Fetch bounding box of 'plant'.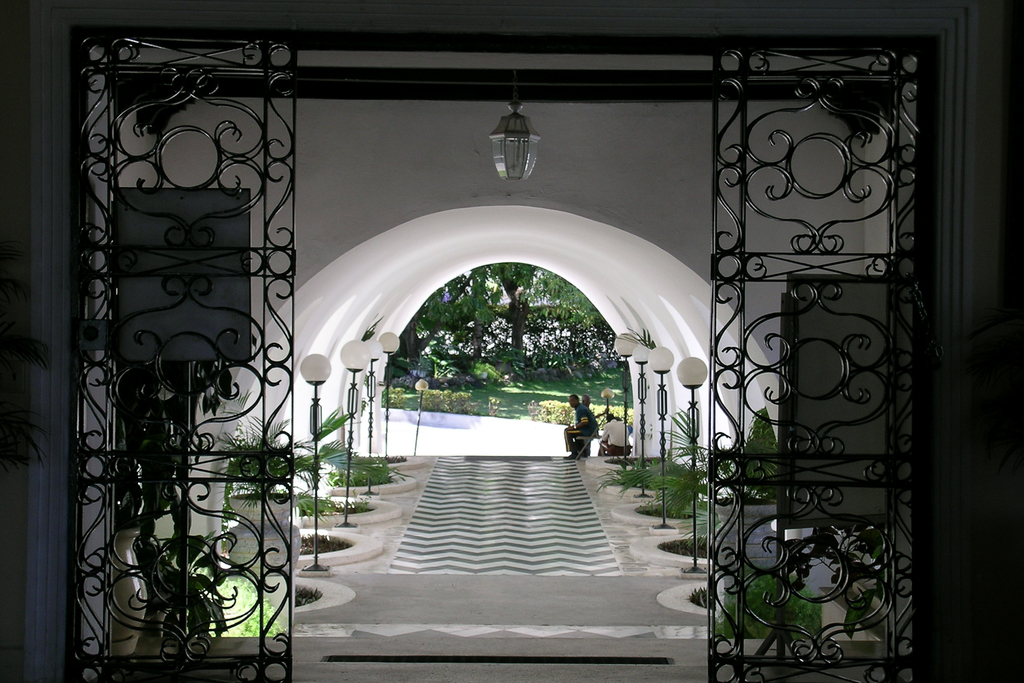
Bbox: <box>288,585,322,620</box>.
